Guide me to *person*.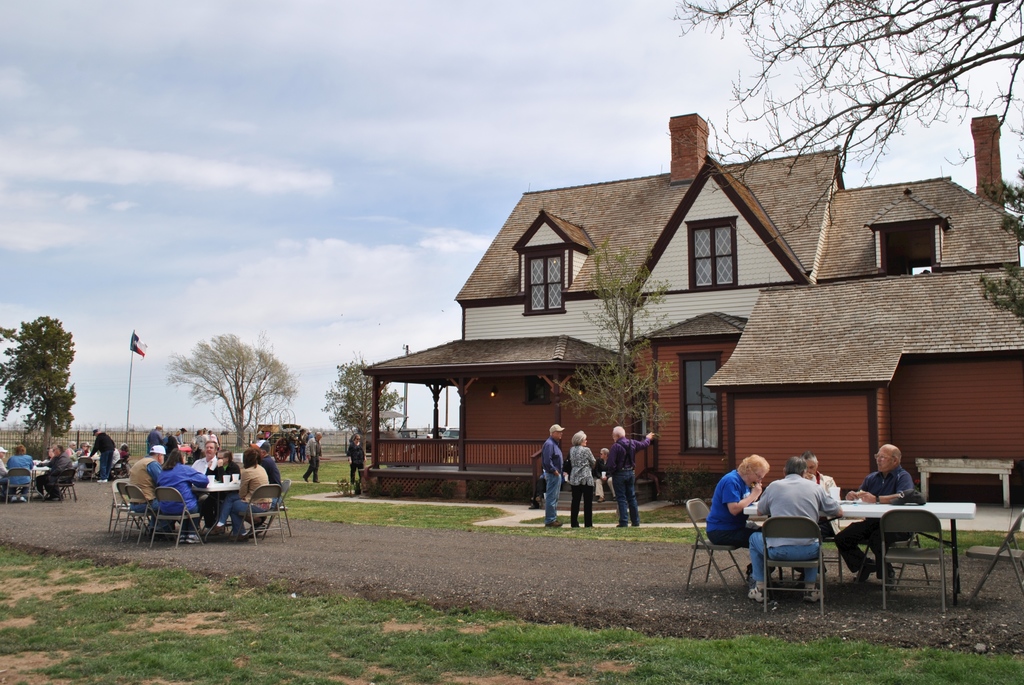
Guidance: box(750, 459, 845, 605).
